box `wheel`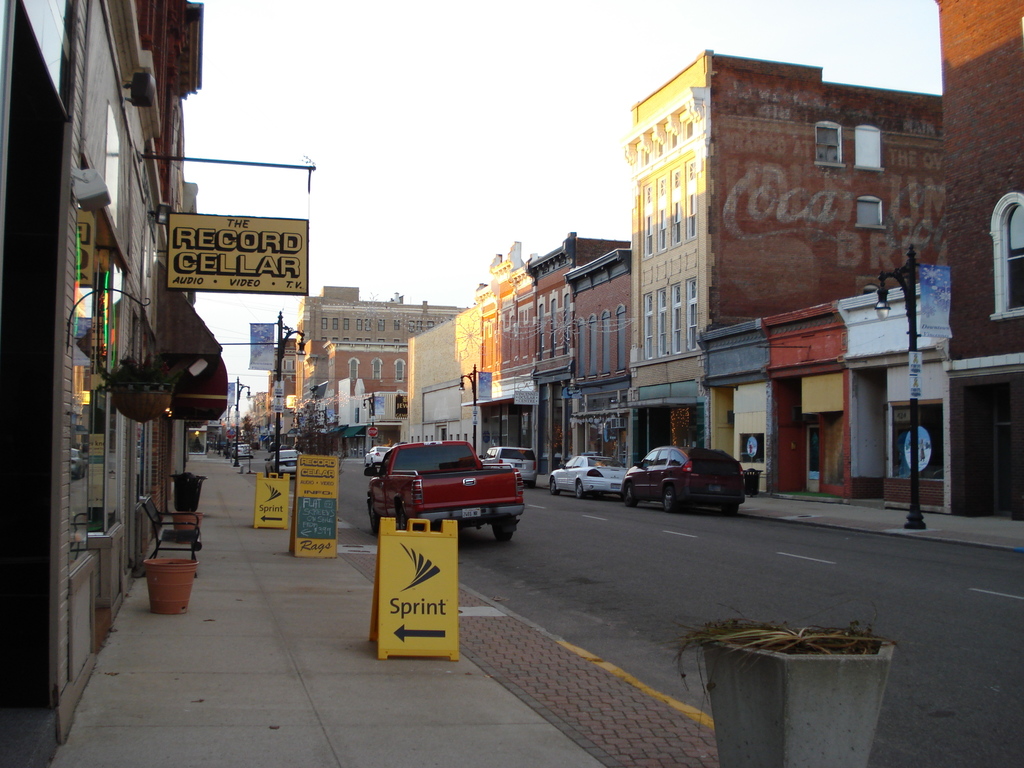
624/486/640/506
